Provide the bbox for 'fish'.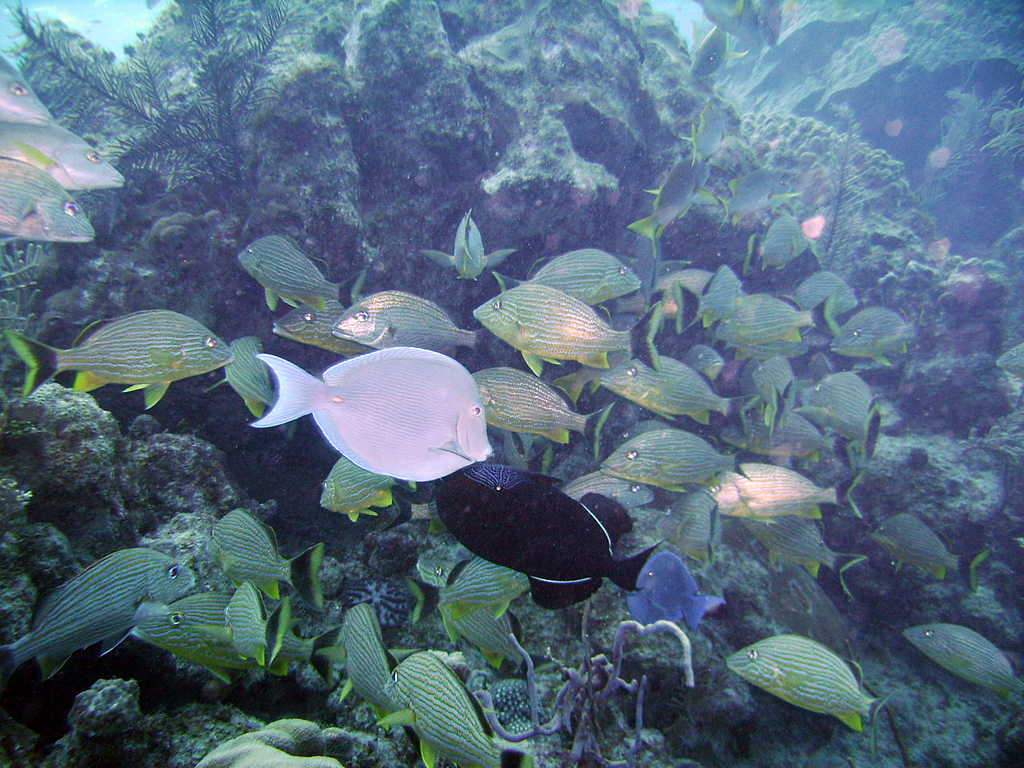
<region>6, 540, 199, 678</region>.
